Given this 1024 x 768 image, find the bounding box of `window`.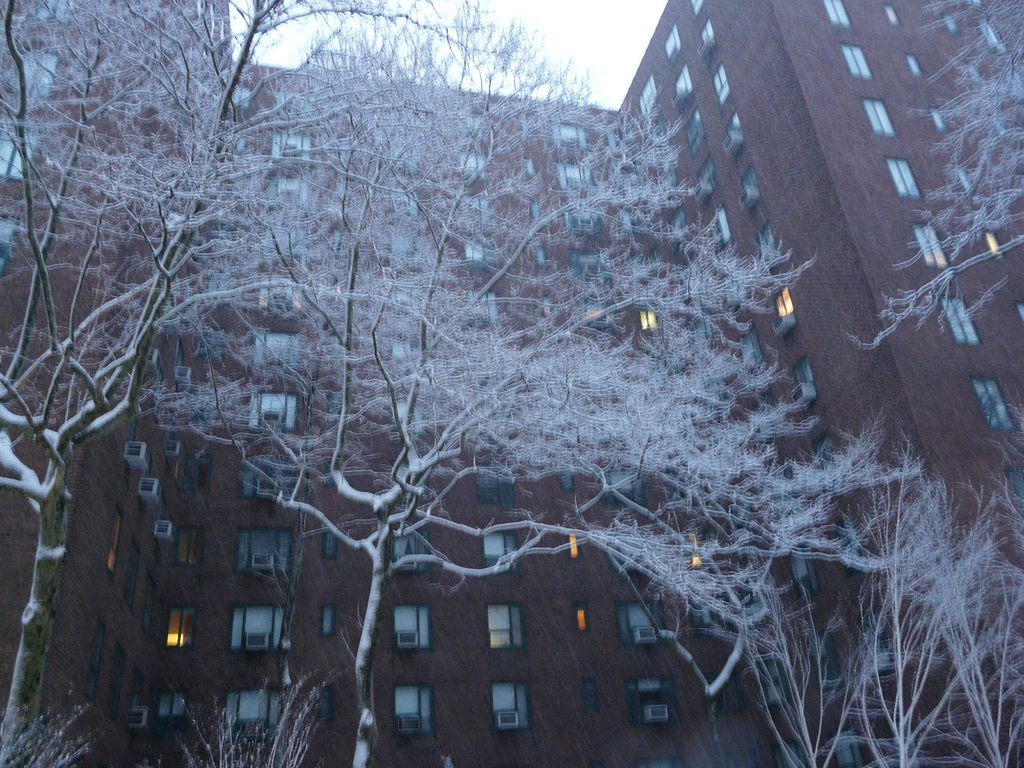
<region>664, 162, 676, 186</region>.
